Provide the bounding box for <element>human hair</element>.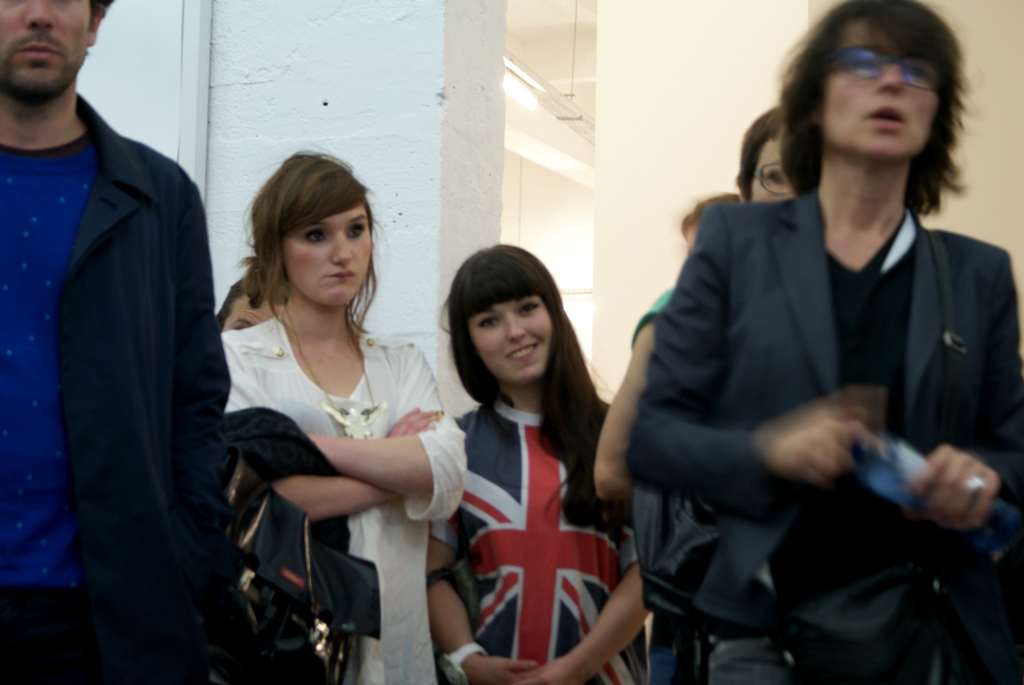
<box>224,147,372,339</box>.
